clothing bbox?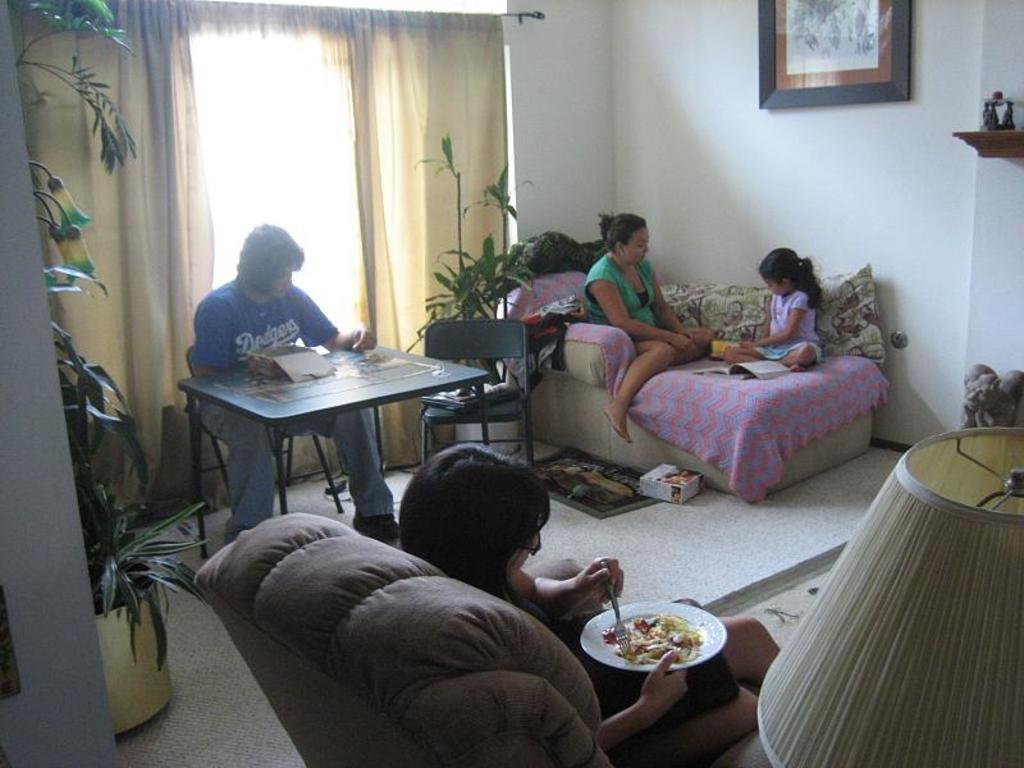
[x1=202, y1=271, x2=388, y2=536]
